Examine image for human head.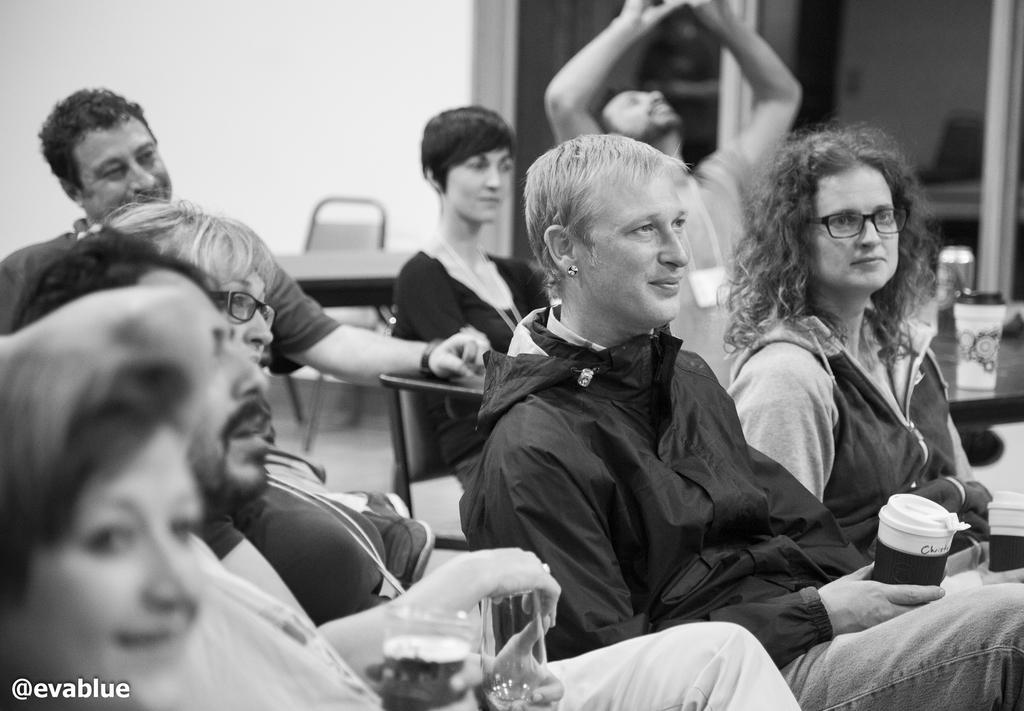
Examination result: x1=590, y1=84, x2=689, y2=157.
